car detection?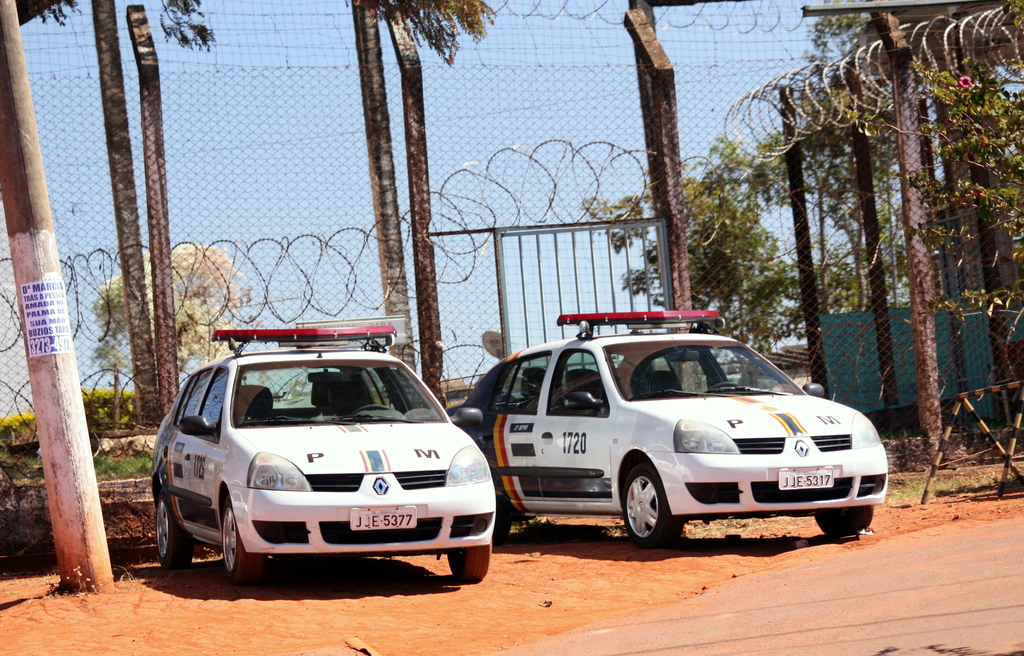
[x1=463, y1=309, x2=889, y2=558]
